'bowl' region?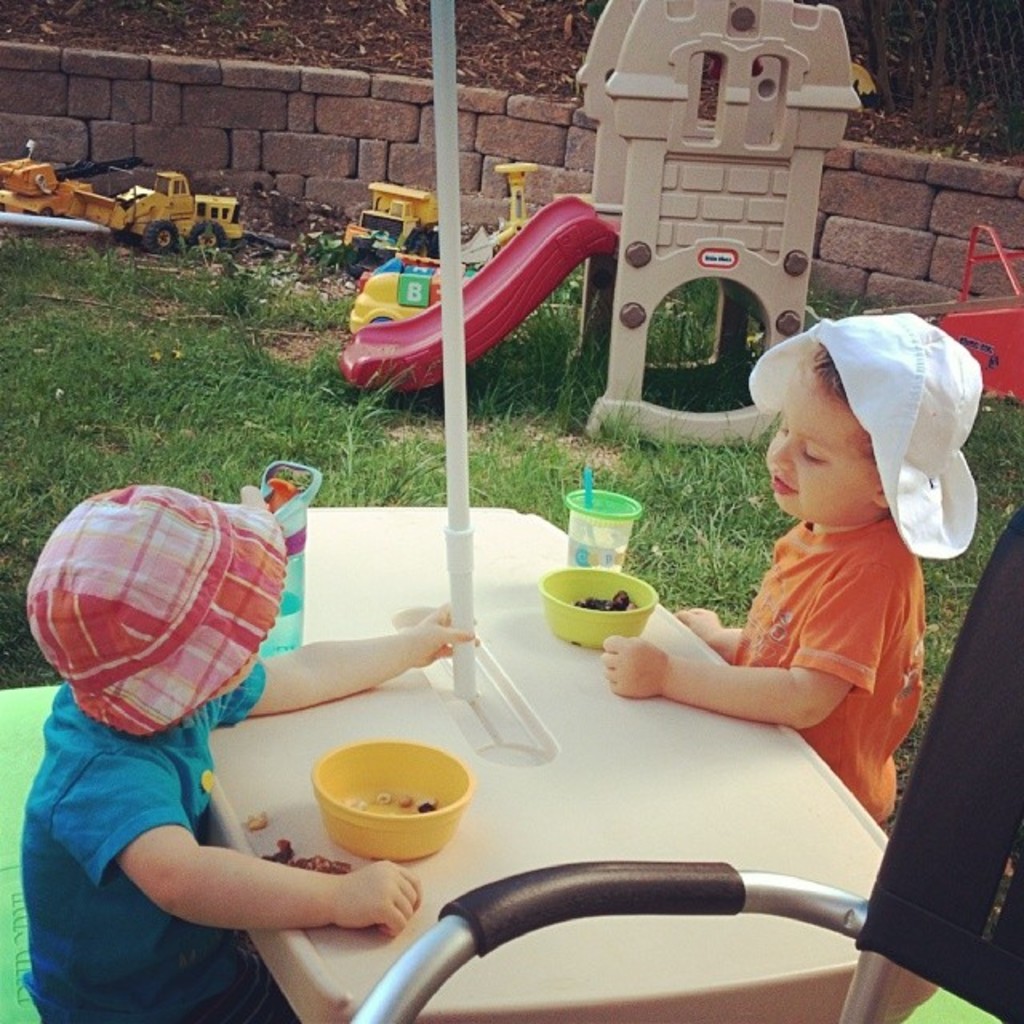
(304,747,475,866)
